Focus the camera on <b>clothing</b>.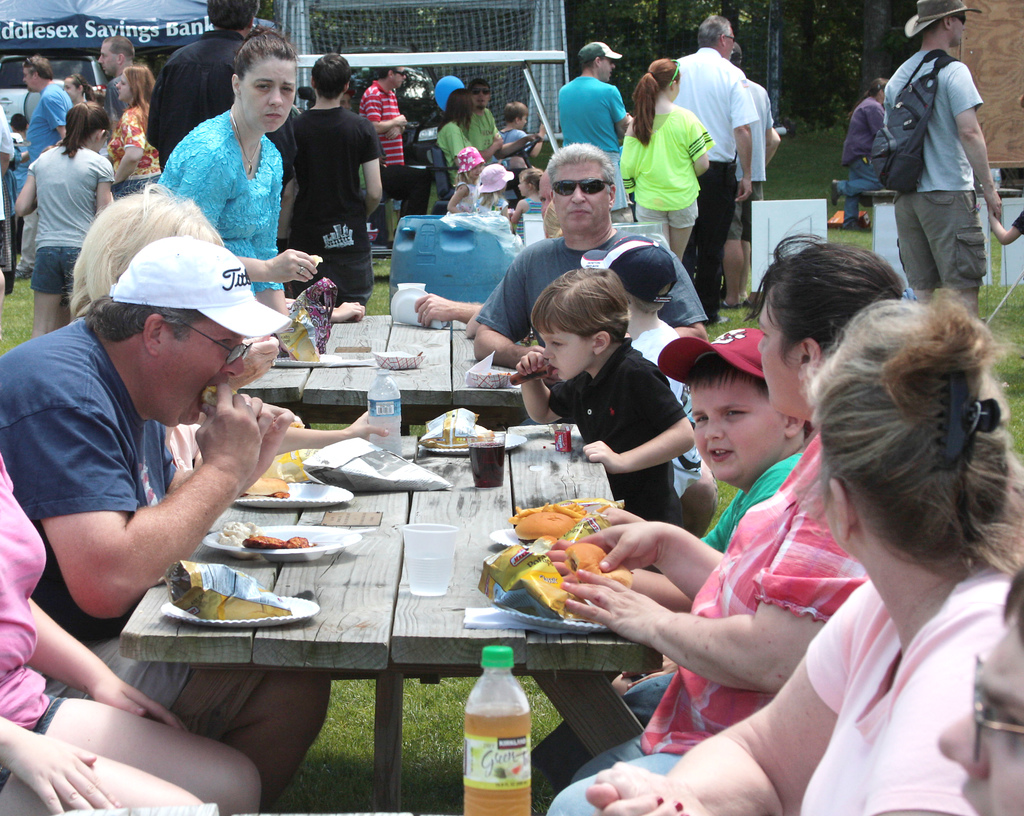
Focus region: l=559, t=72, r=632, b=150.
